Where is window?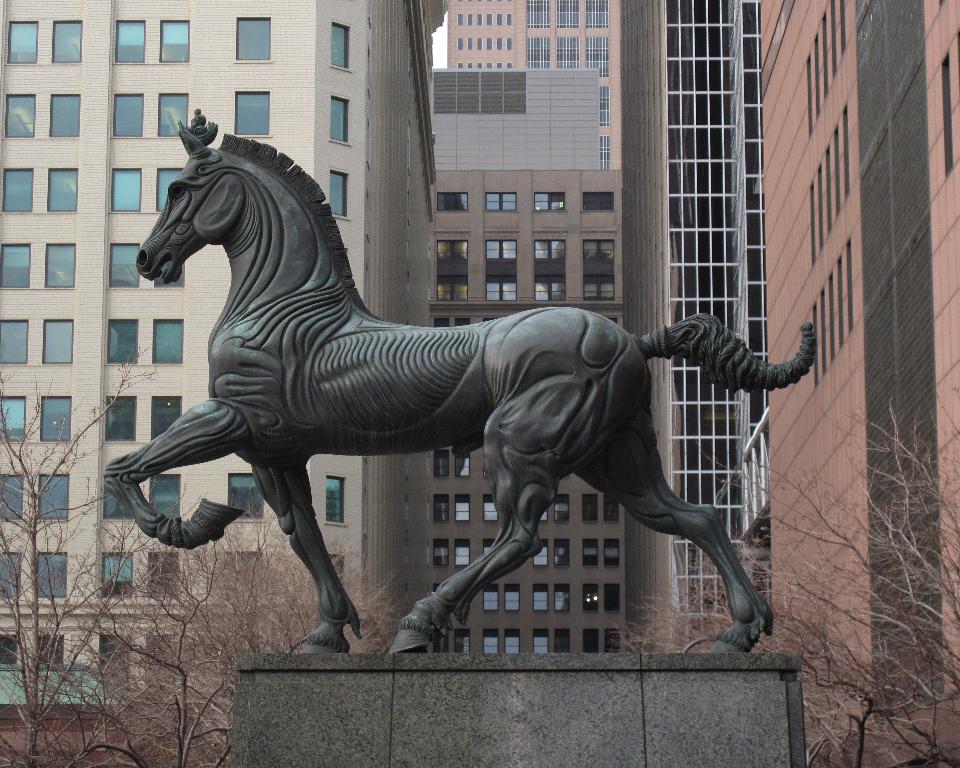
(left=107, top=241, right=142, bottom=291).
